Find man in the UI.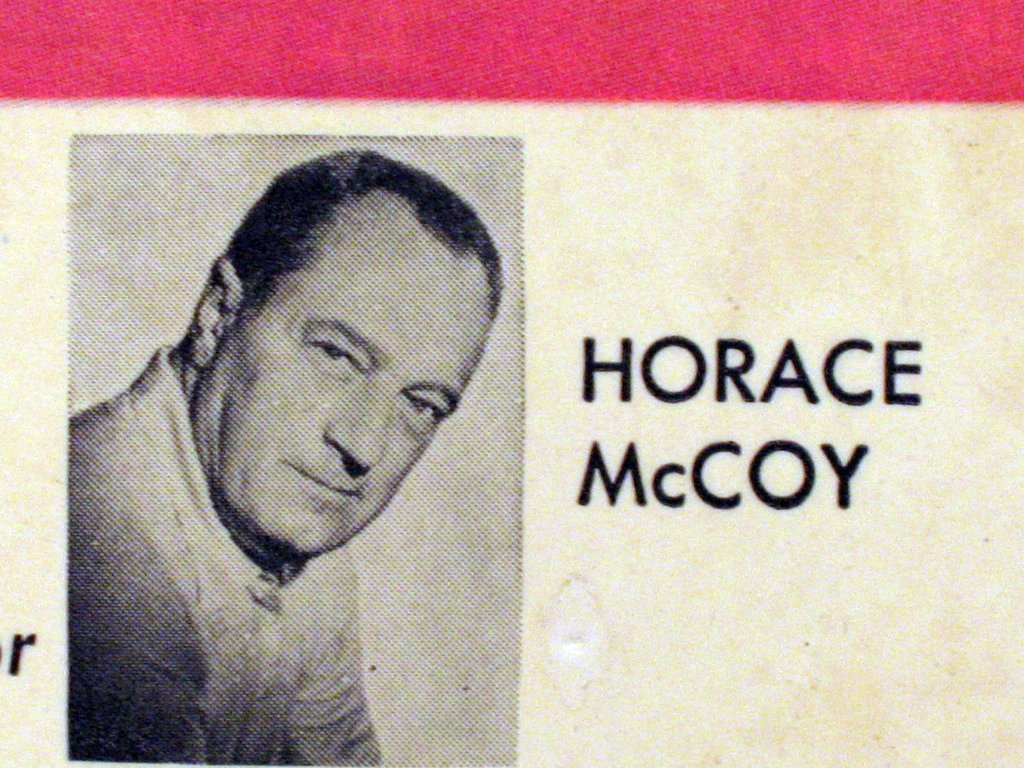
UI element at <bbox>69, 147, 507, 767</bbox>.
